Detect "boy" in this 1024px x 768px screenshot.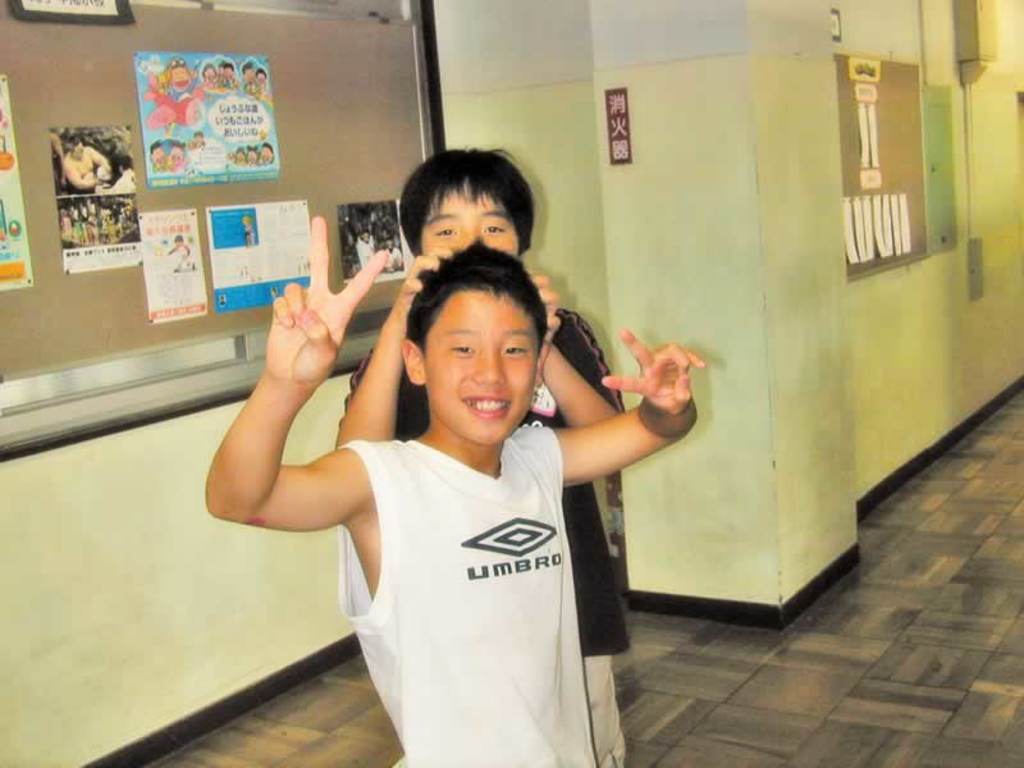
Detection: 202:212:707:767.
